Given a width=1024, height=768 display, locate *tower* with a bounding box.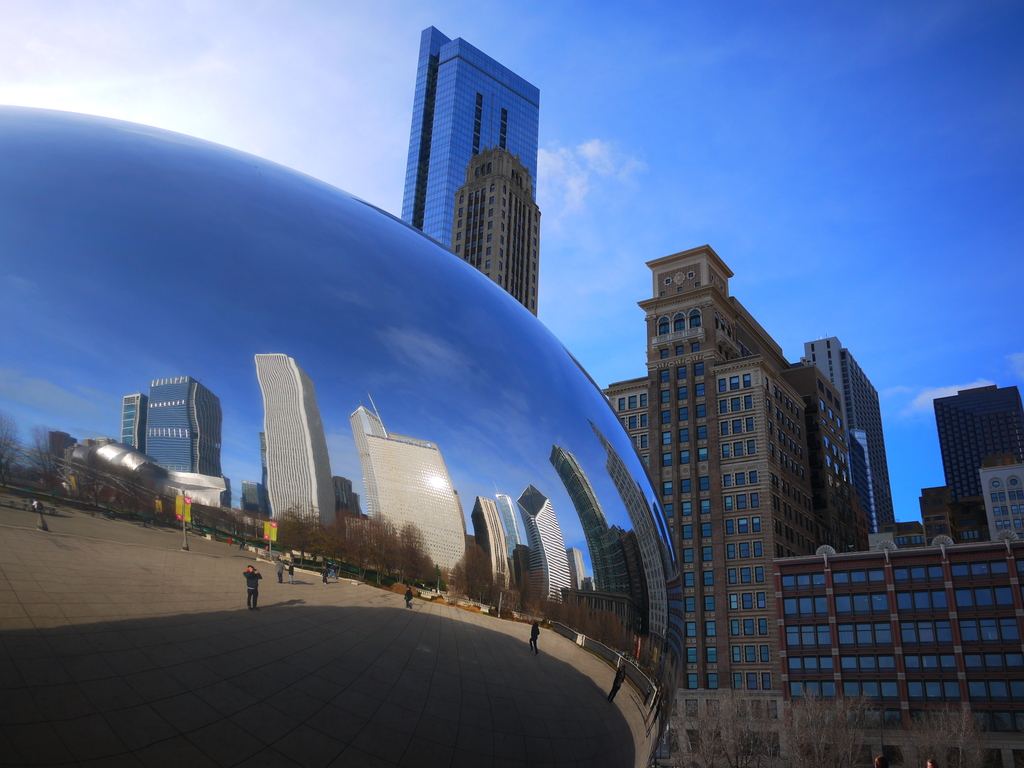
Located: left=904, top=380, right=1023, bottom=548.
